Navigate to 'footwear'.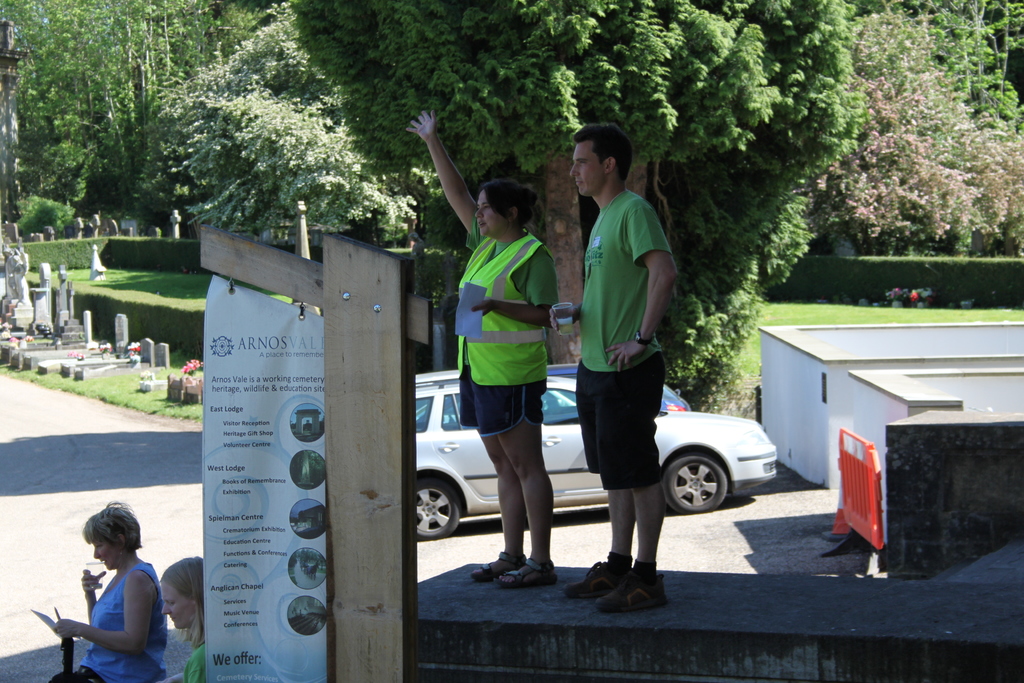
Navigation target: pyautogui.locateOnScreen(589, 557, 669, 620).
